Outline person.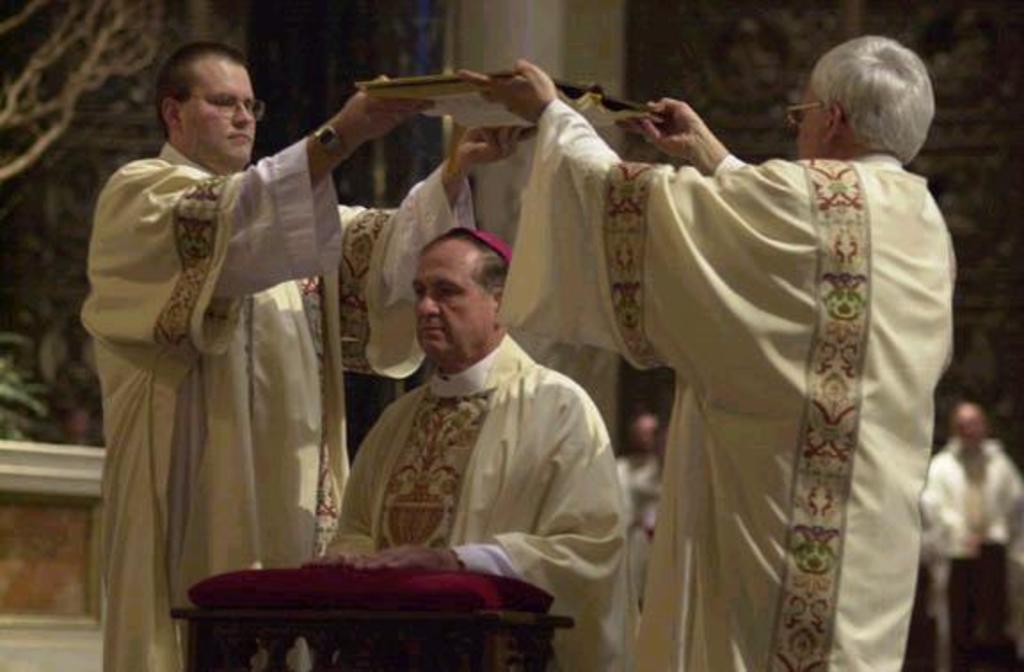
Outline: region(921, 398, 1020, 670).
